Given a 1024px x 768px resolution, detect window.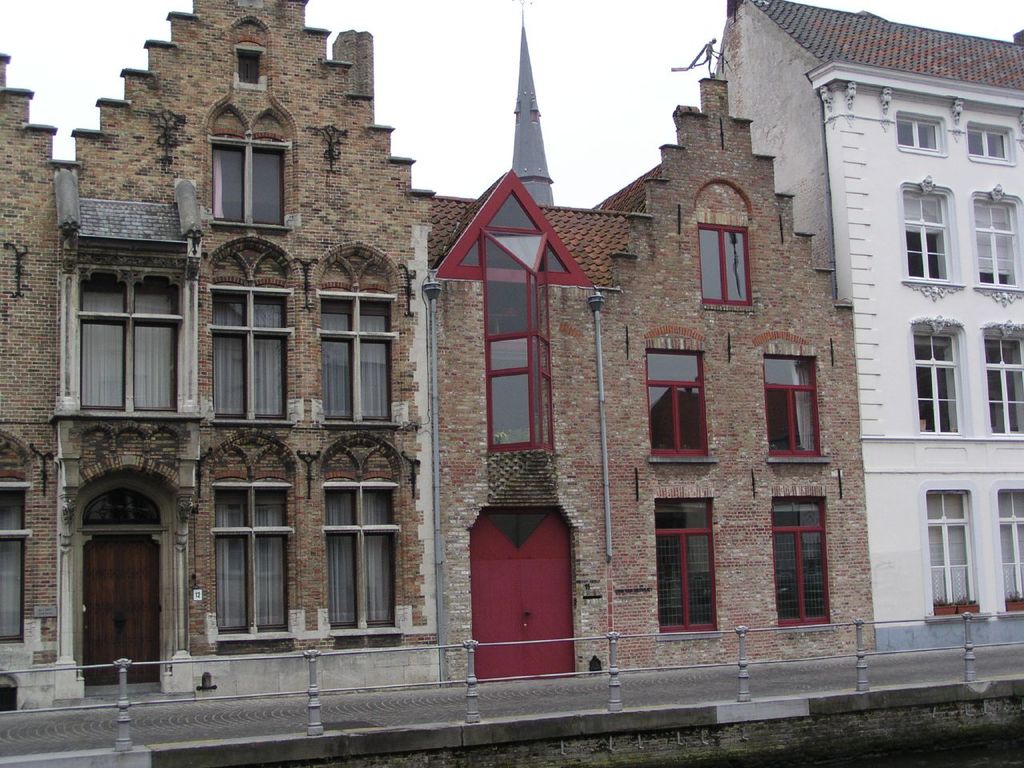
locate(763, 350, 818, 454).
